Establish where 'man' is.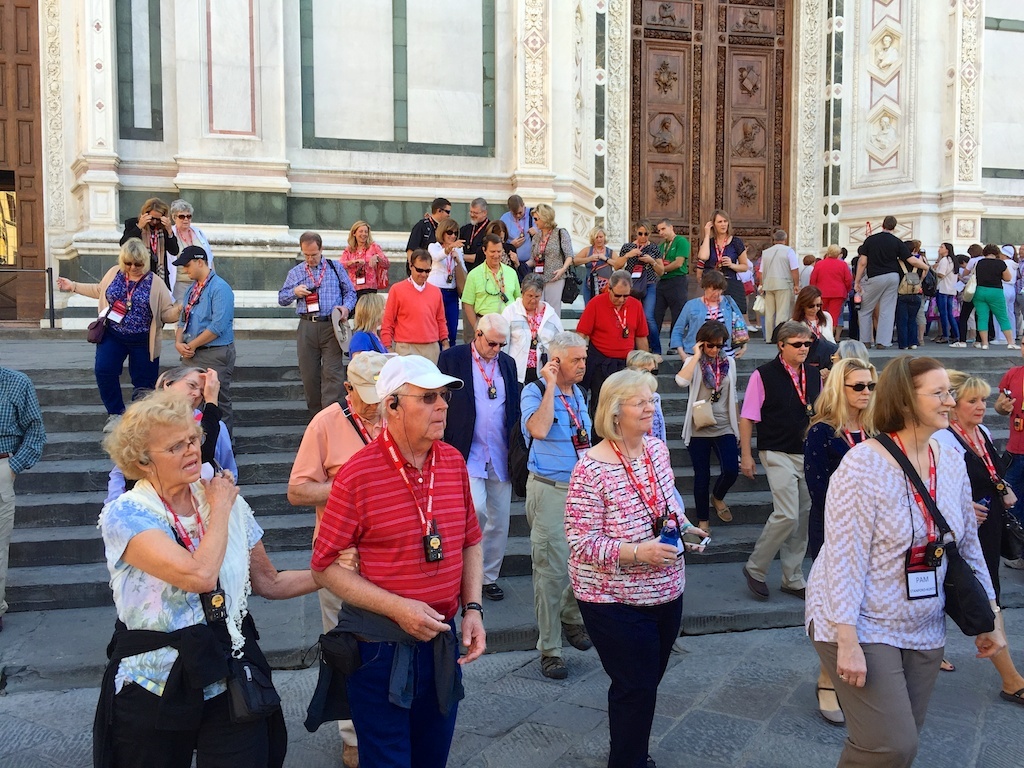
Established at <box>404,200,456,268</box>.
